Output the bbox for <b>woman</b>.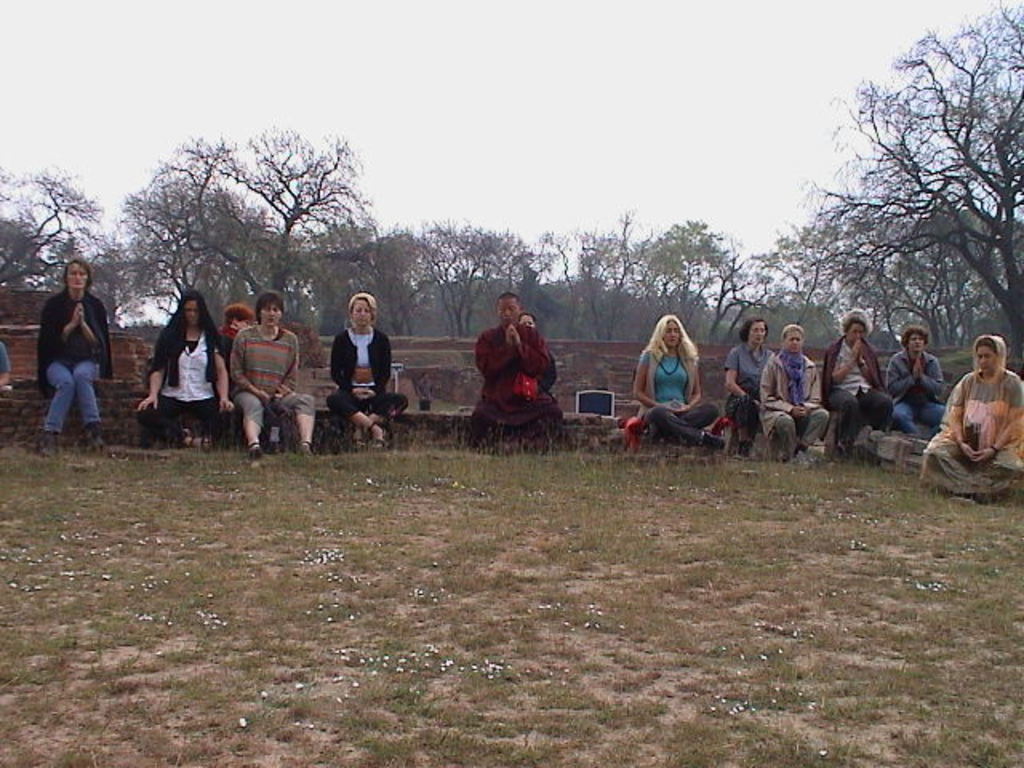
select_region(717, 315, 773, 443).
